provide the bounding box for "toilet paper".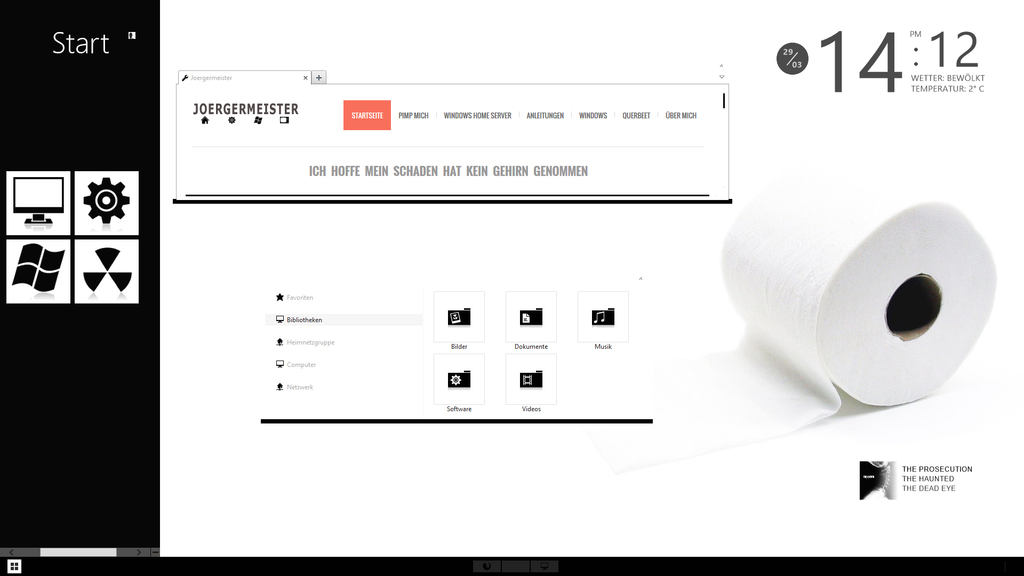
(x1=557, y1=160, x2=1002, y2=484).
